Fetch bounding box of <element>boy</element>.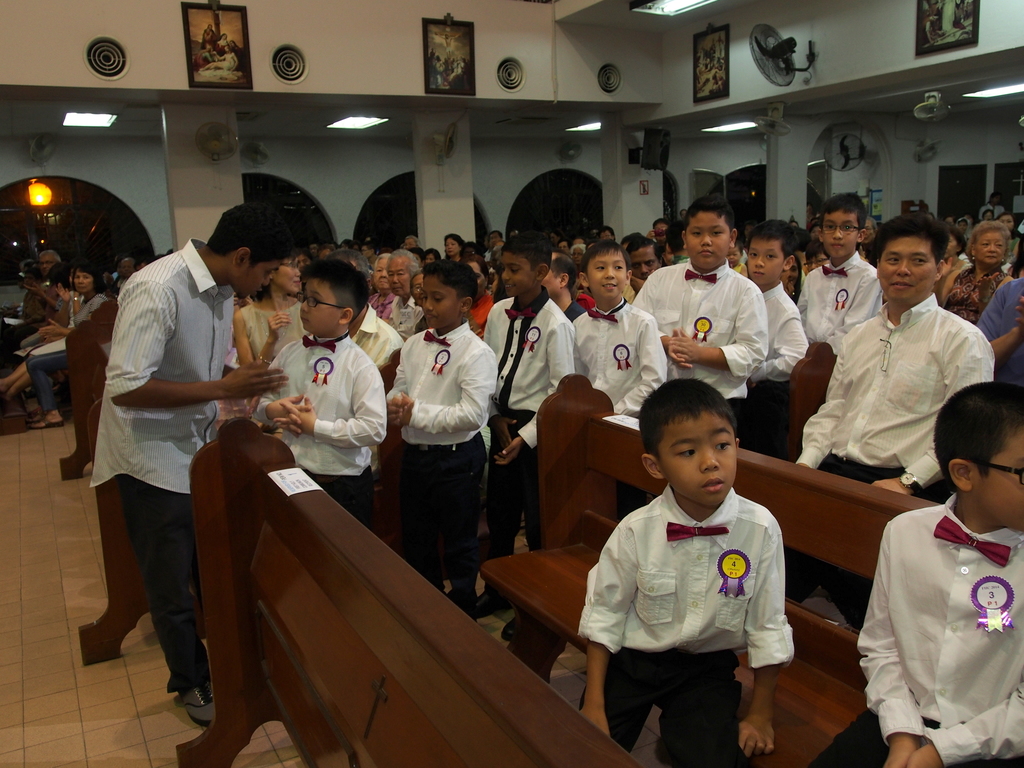
Bbox: 499,234,659,528.
